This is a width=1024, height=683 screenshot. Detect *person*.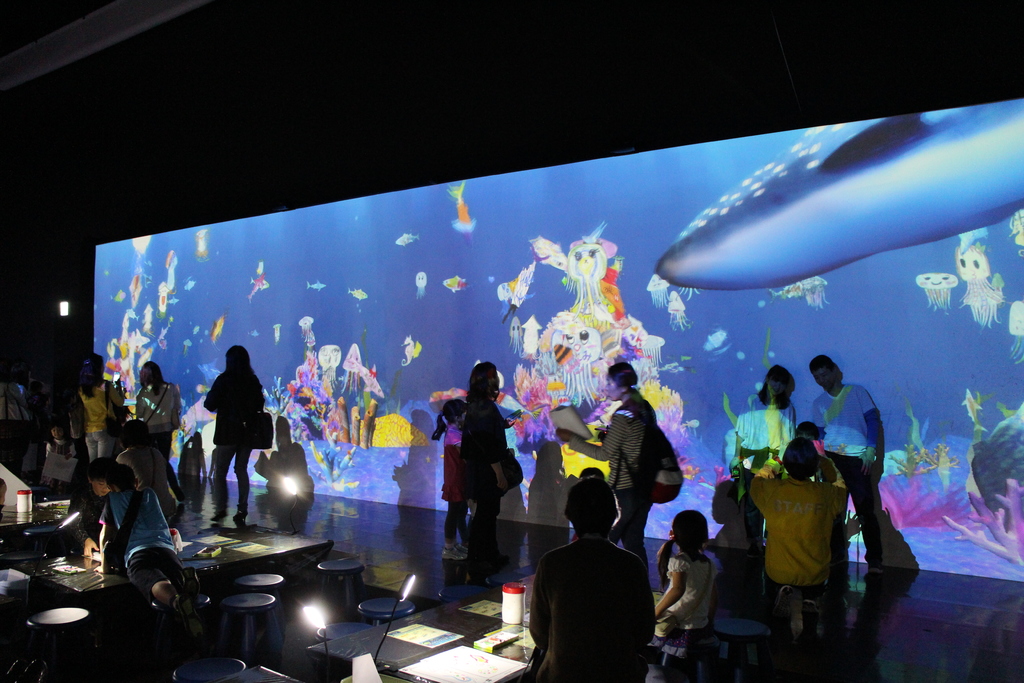
(left=75, top=349, right=120, bottom=488).
